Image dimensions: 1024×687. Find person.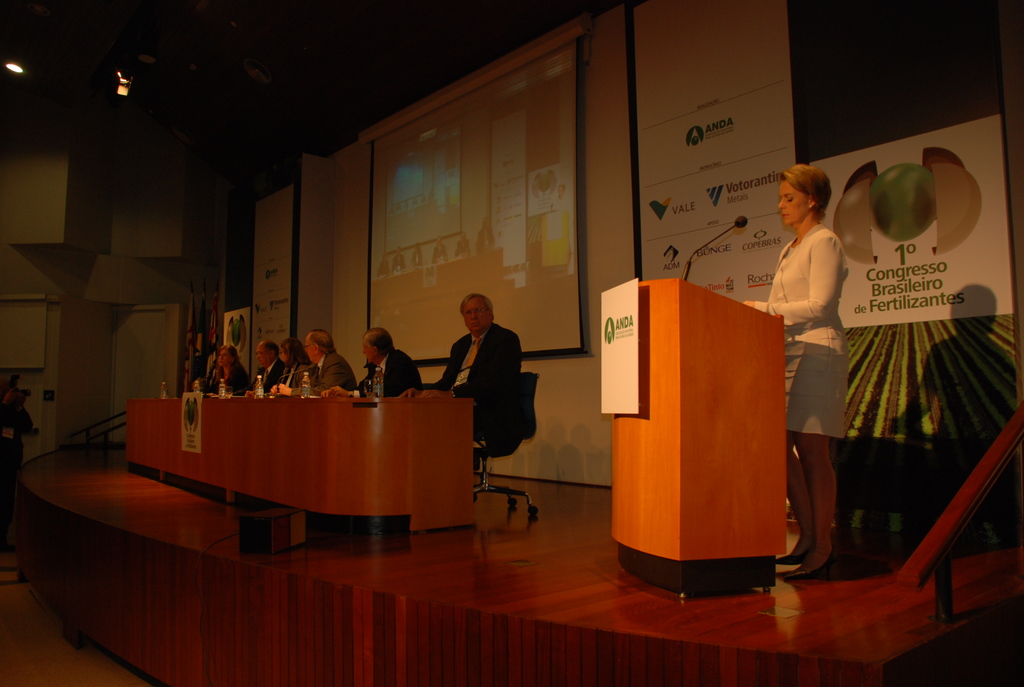
[271,331,355,394].
